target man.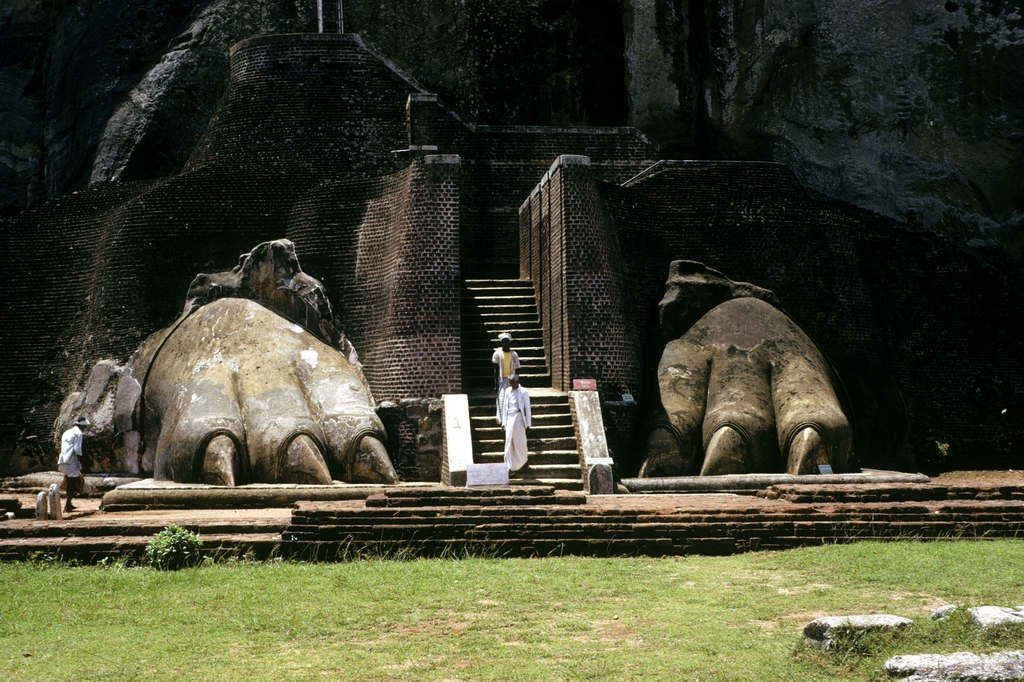
Target region: locate(500, 373, 533, 476).
